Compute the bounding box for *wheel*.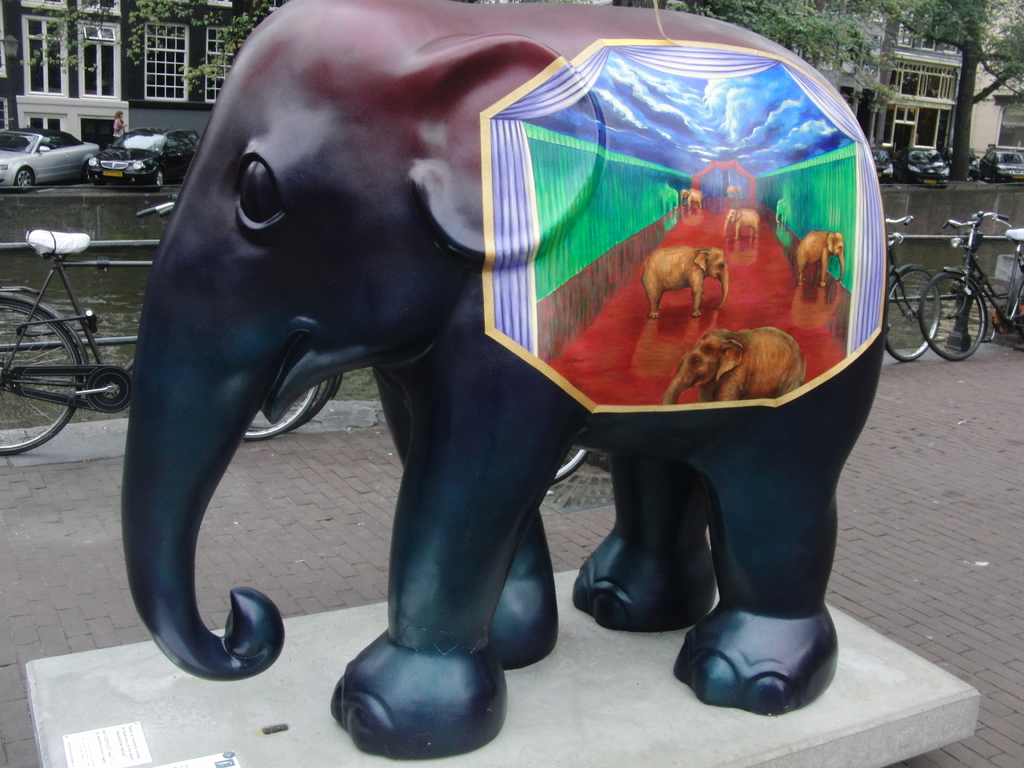
bbox=[84, 163, 96, 182].
